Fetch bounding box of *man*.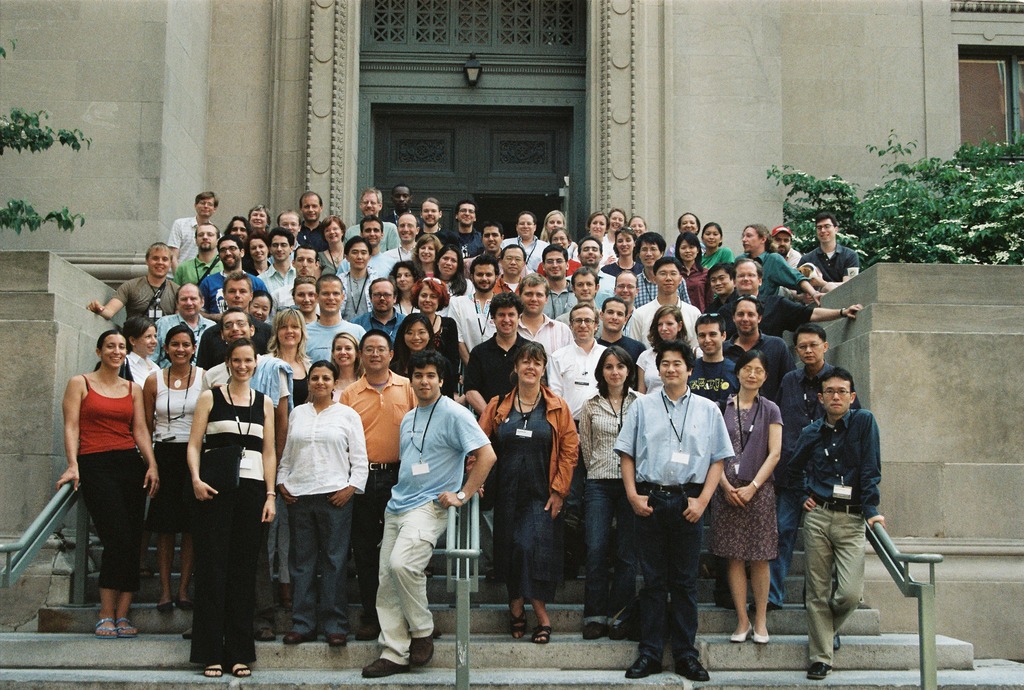
Bbox: (x1=740, y1=221, x2=828, y2=323).
